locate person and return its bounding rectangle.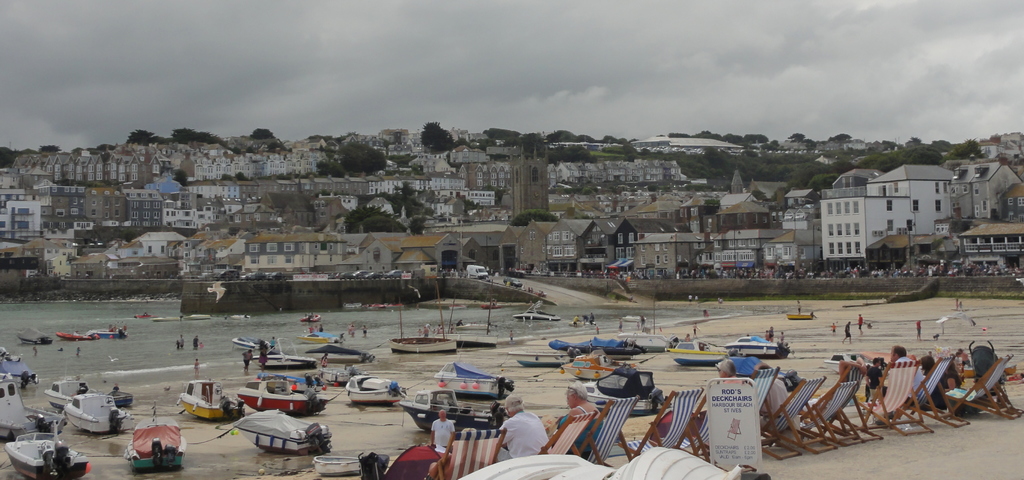
x1=501, y1=390, x2=548, y2=462.
